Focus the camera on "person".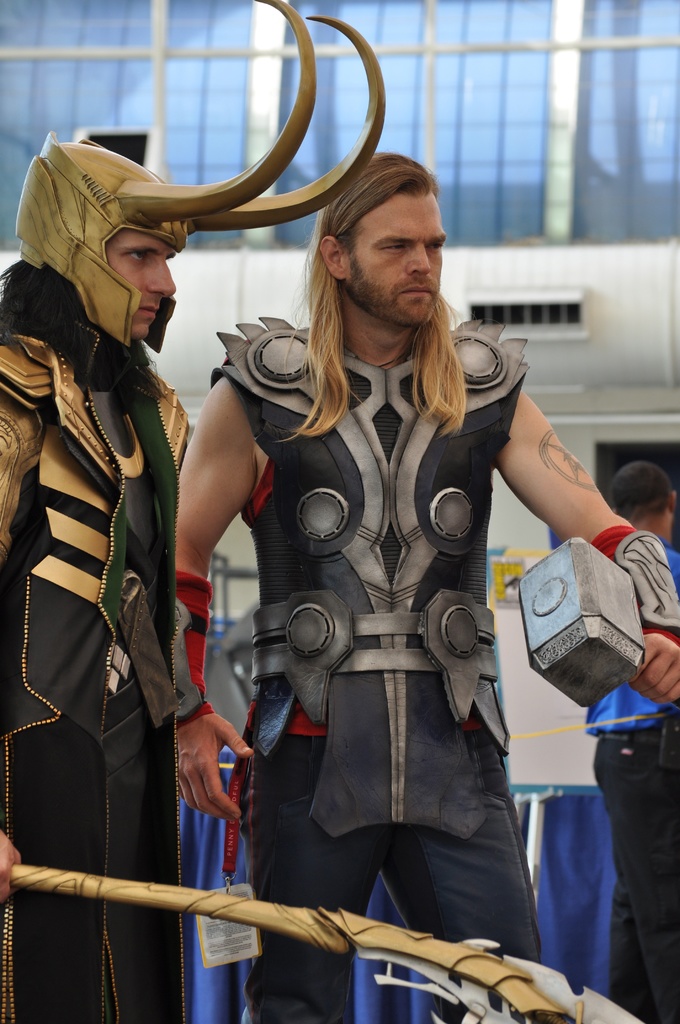
Focus region: (578, 455, 679, 1022).
